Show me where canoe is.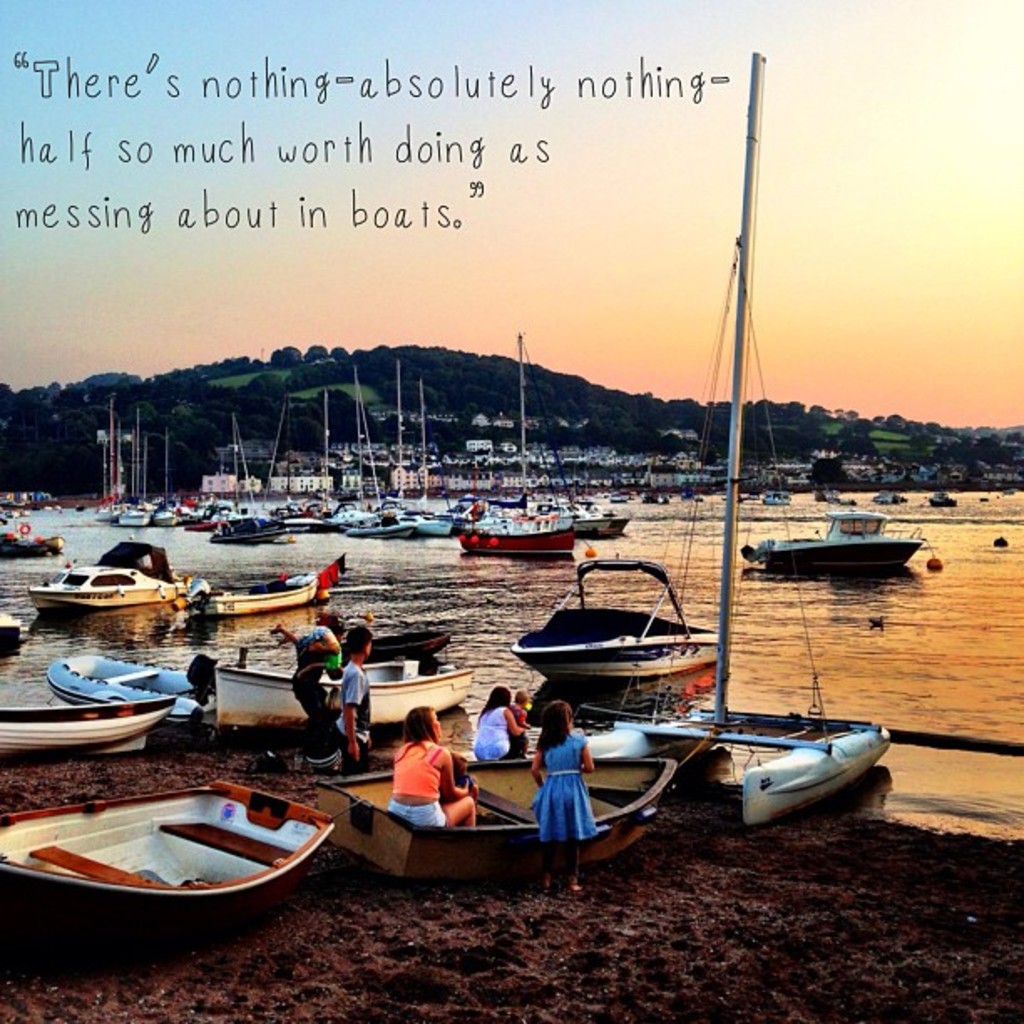
canoe is at select_region(2, 775, 330, 914).
